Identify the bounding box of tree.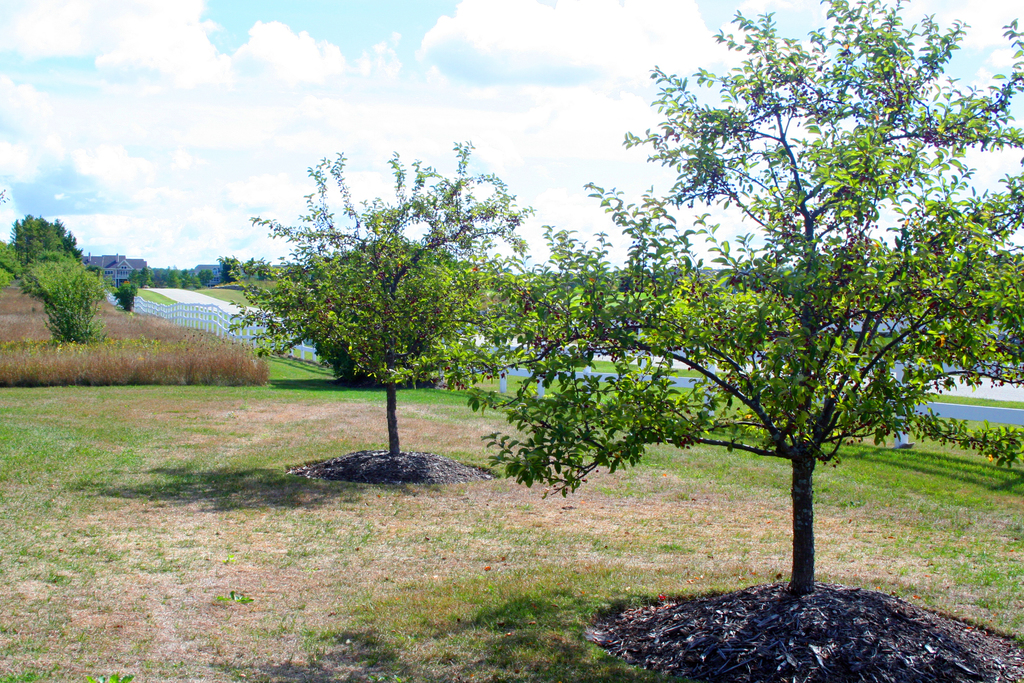
rect(0, 213, 86, 293).
